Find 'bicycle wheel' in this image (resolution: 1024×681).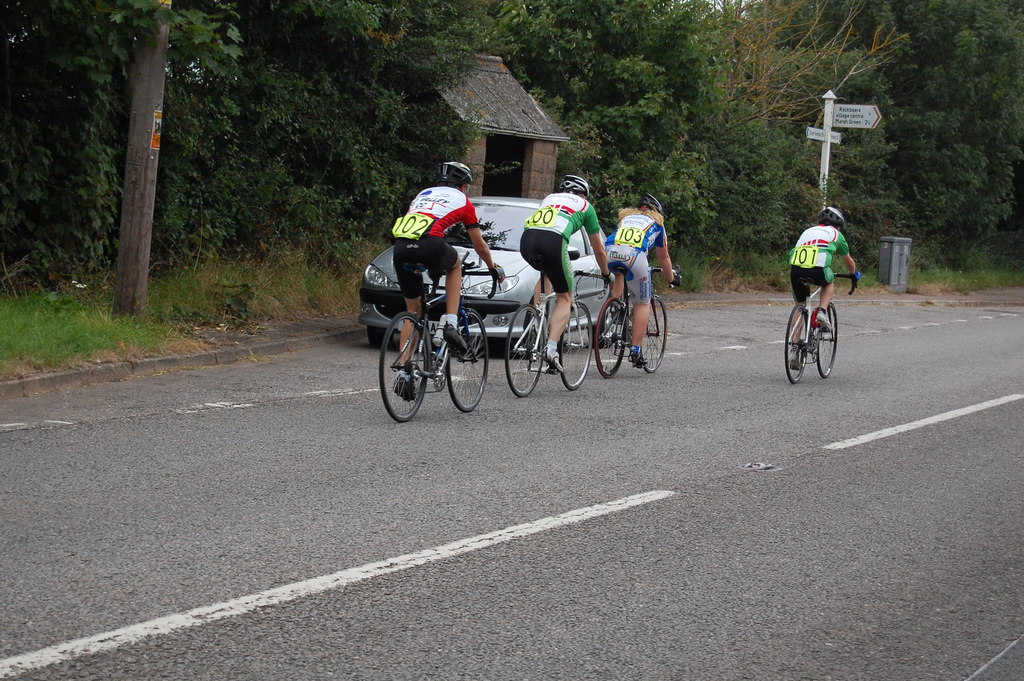
637,290,670,379.
